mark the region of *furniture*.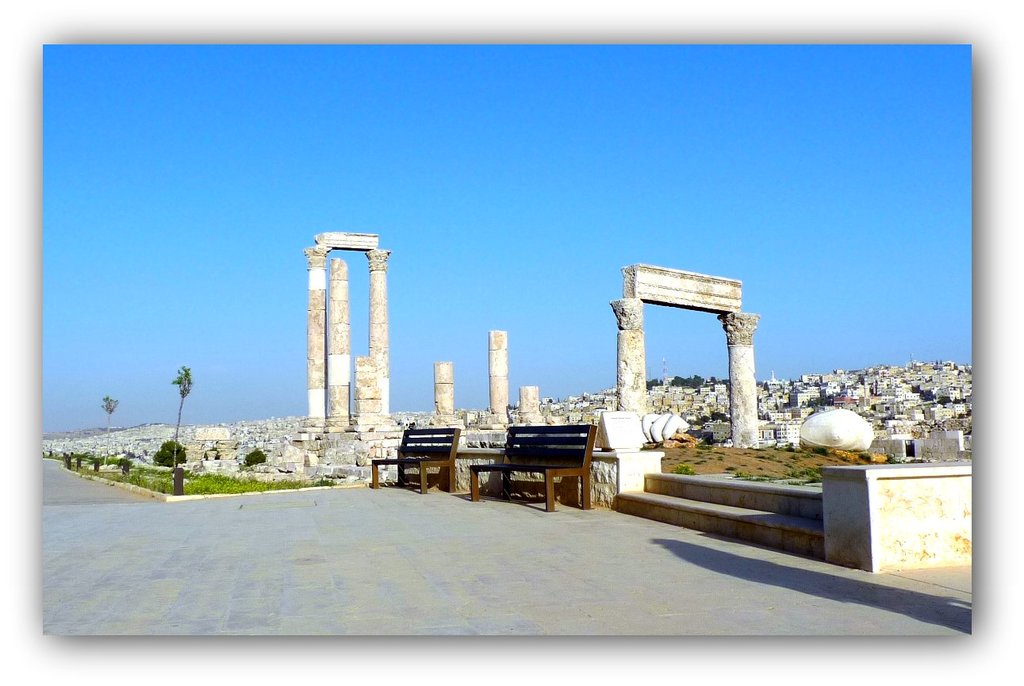
Region: (485, 425, 601, 508).
